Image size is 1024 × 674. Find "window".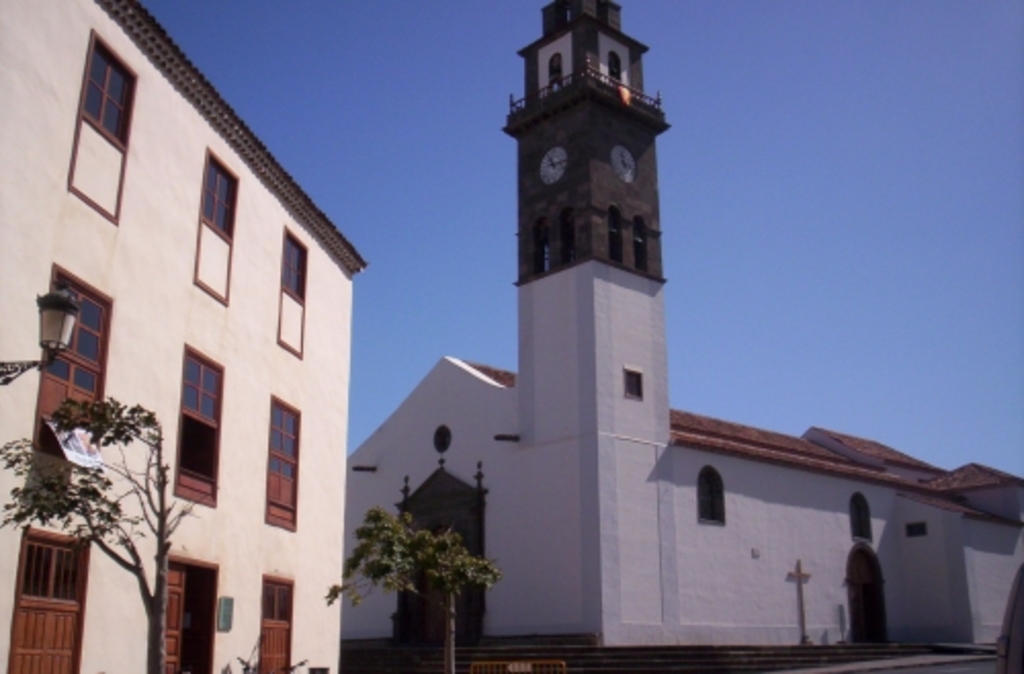
[left=268, top=397, right=299, bottom=533].
